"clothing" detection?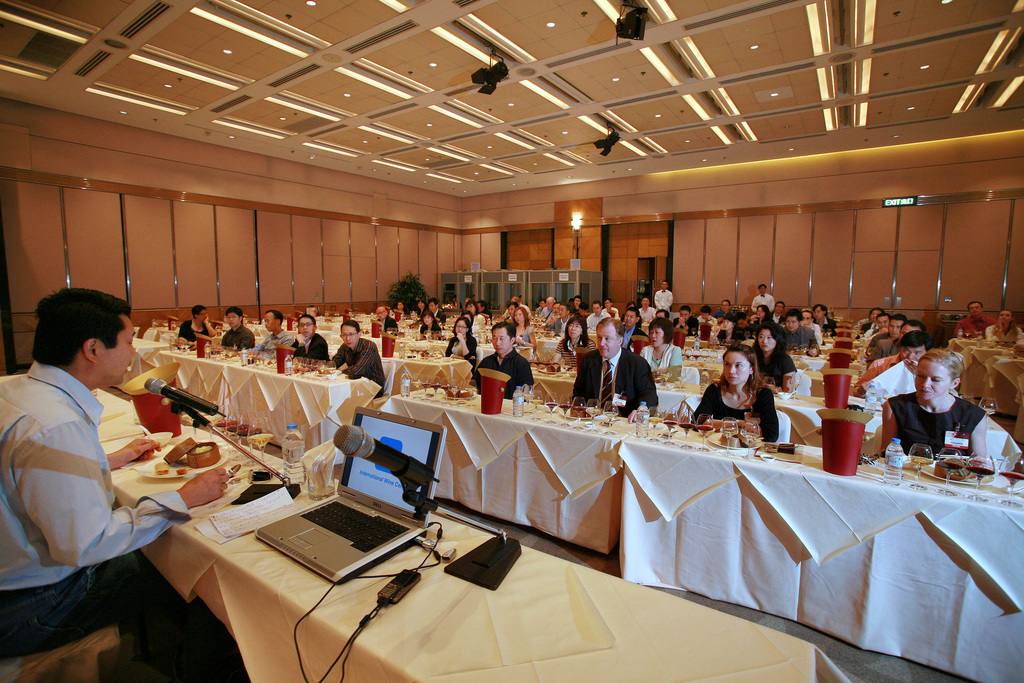
858,319,883,338
